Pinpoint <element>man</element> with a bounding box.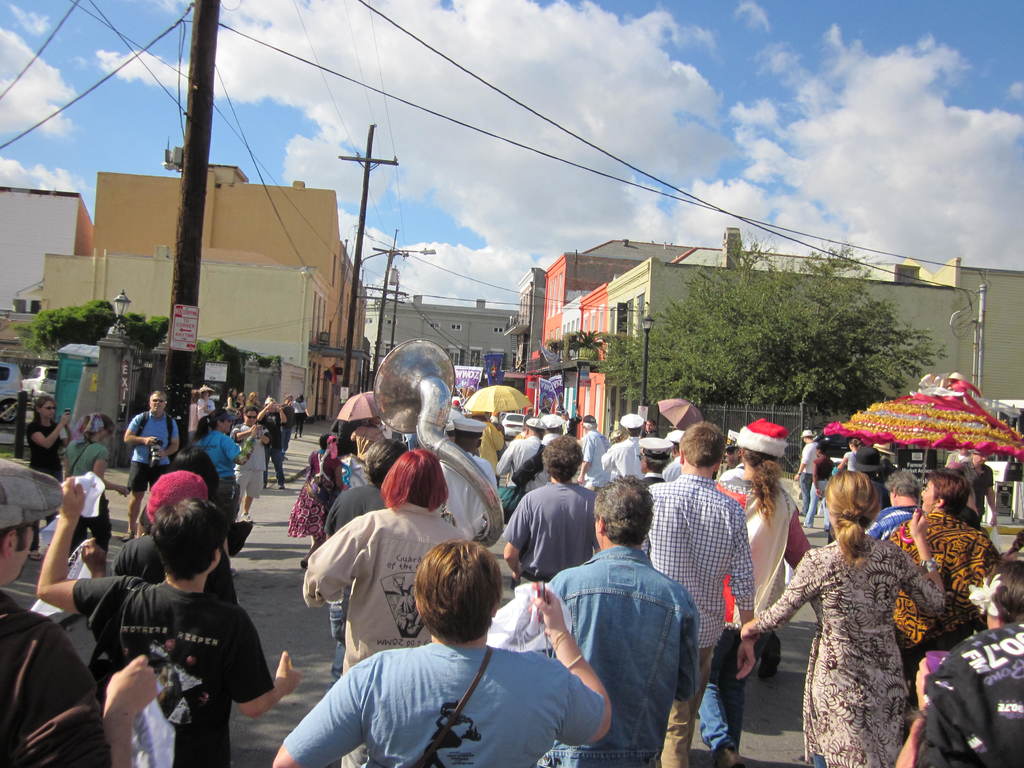
x1=541, y1=478, x2=698, y2=767.
